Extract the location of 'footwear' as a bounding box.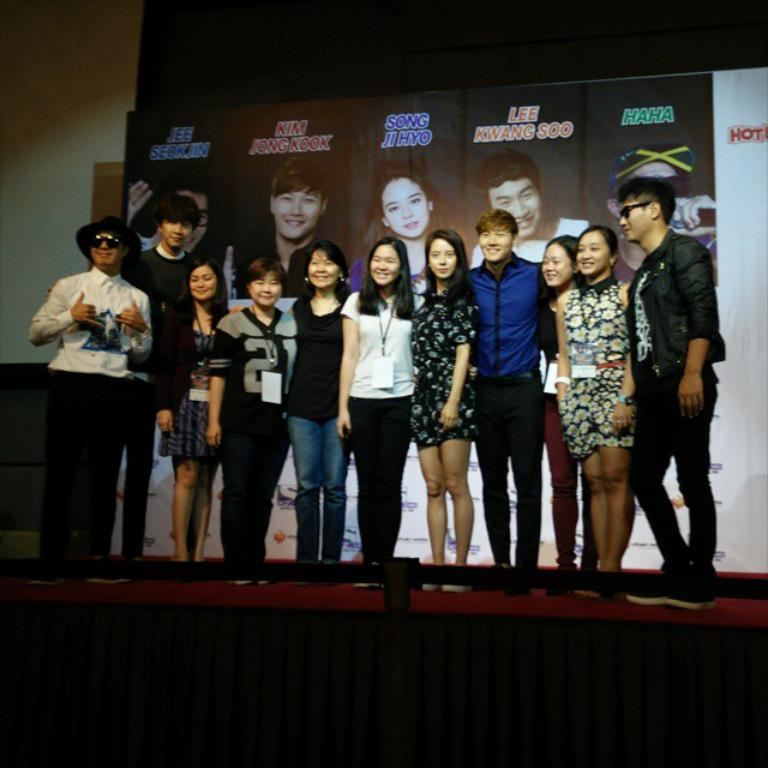
[x1=595, y1=570, x2=616, y2=598].
